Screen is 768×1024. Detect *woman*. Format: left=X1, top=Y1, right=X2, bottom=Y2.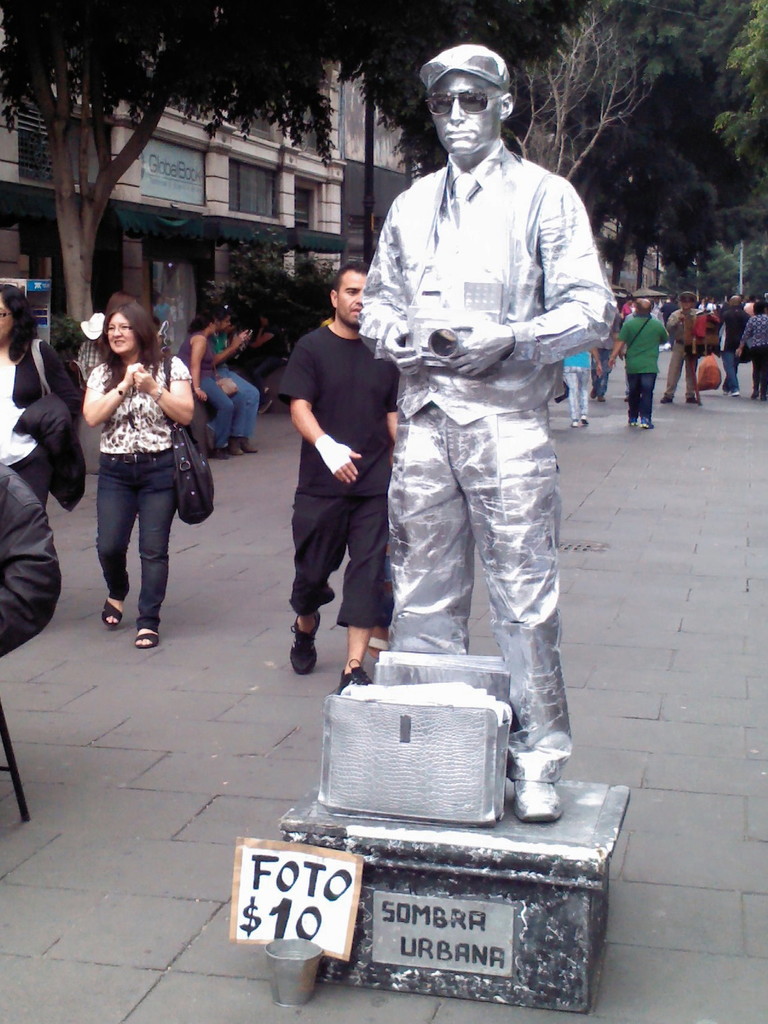
left=739, top=300, right=767, bottom=398.
